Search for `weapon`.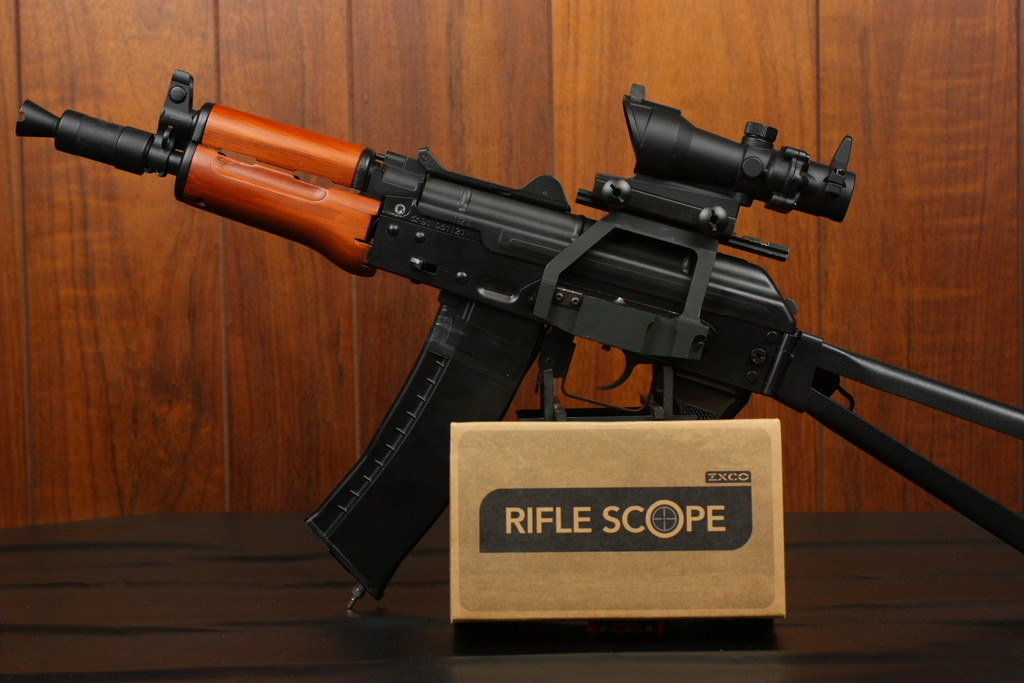
Found at bbox(20, 82, 1023, 601).
